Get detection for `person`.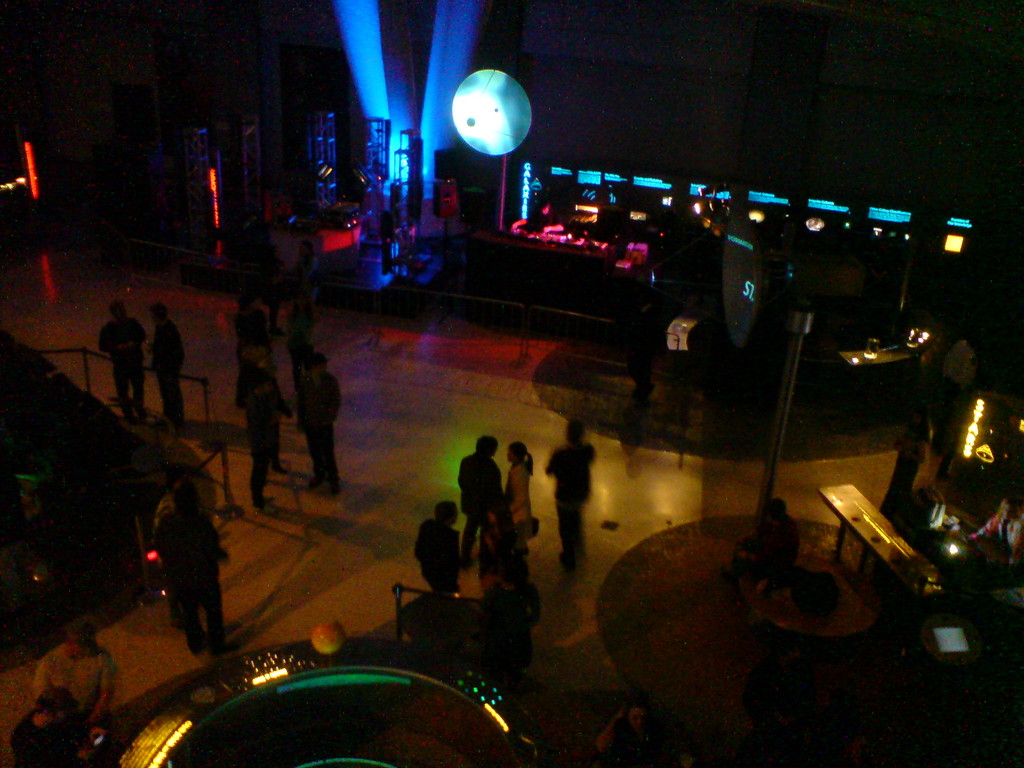
Detection: <bbox>724, 497, 801, 595</bbox>.
